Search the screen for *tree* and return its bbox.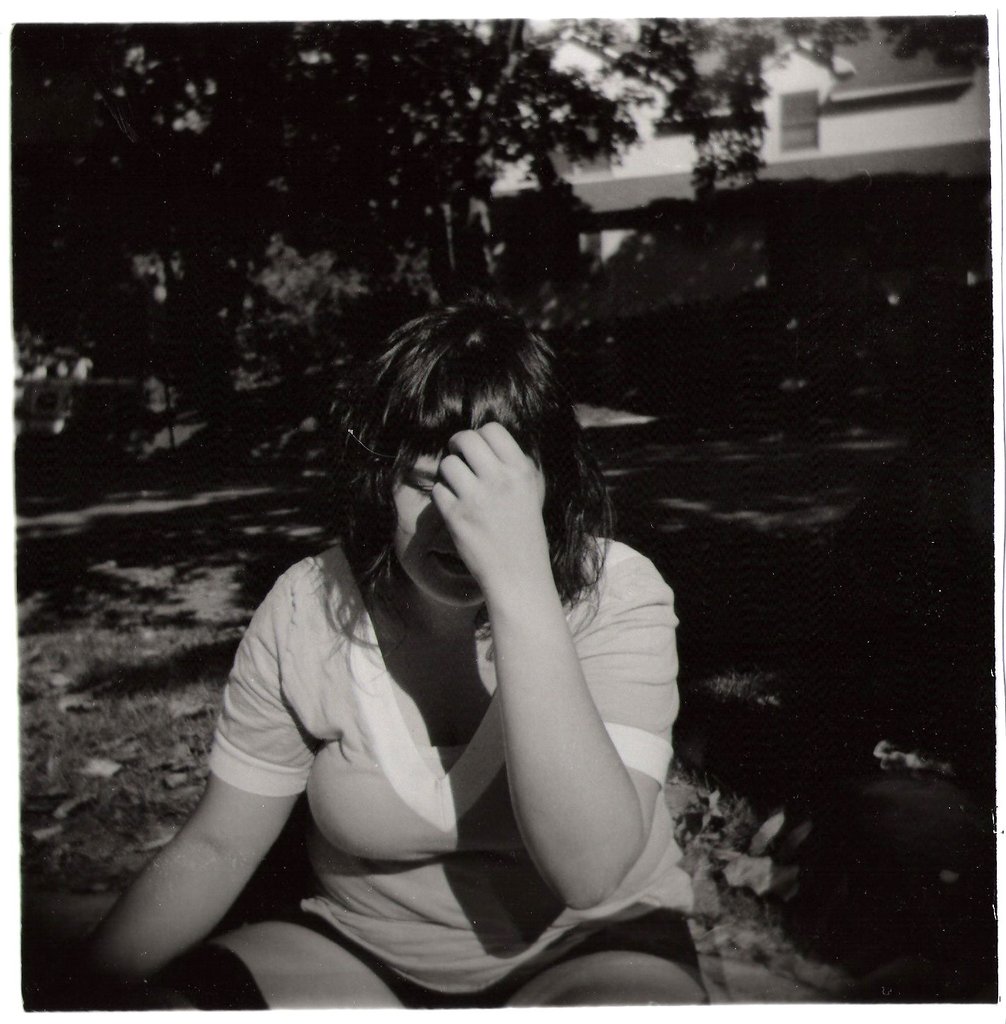
Found: {"left": 6, "top": 19, "right": 990, "bottom": 502}.
